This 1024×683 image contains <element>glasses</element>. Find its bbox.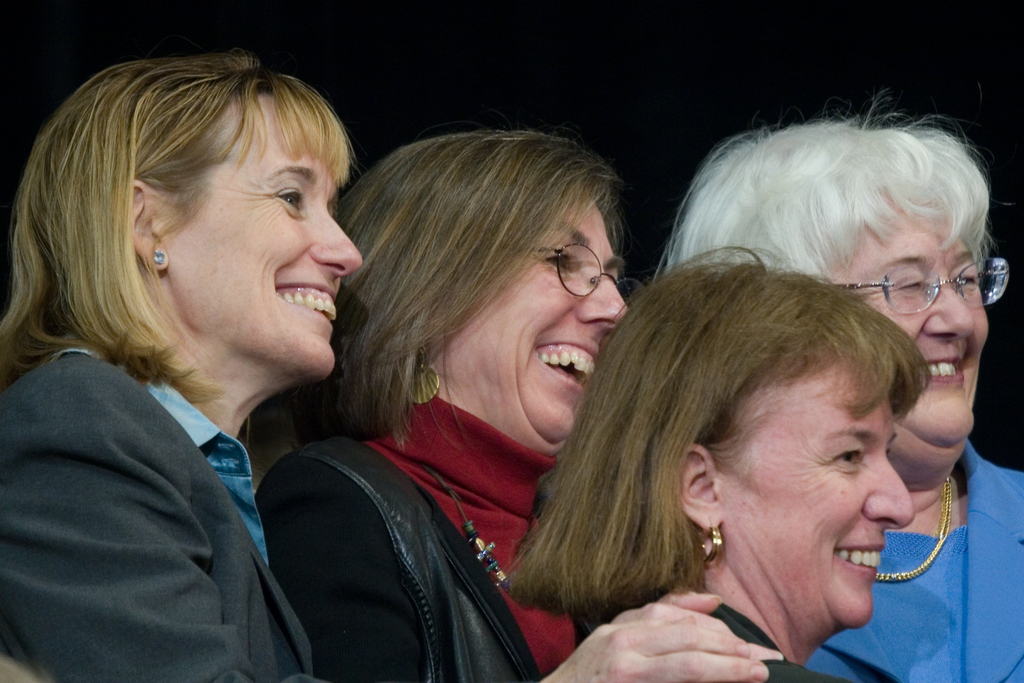
region(532, 240, 632, 302).
